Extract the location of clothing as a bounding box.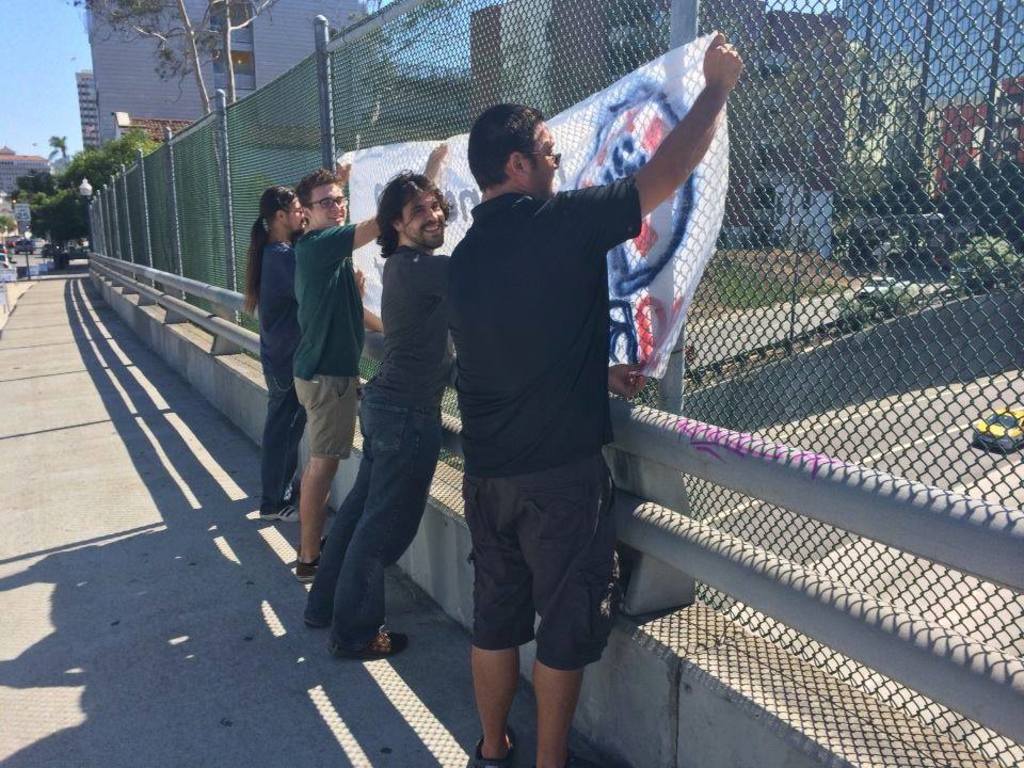
255, 229, 305, 507.
